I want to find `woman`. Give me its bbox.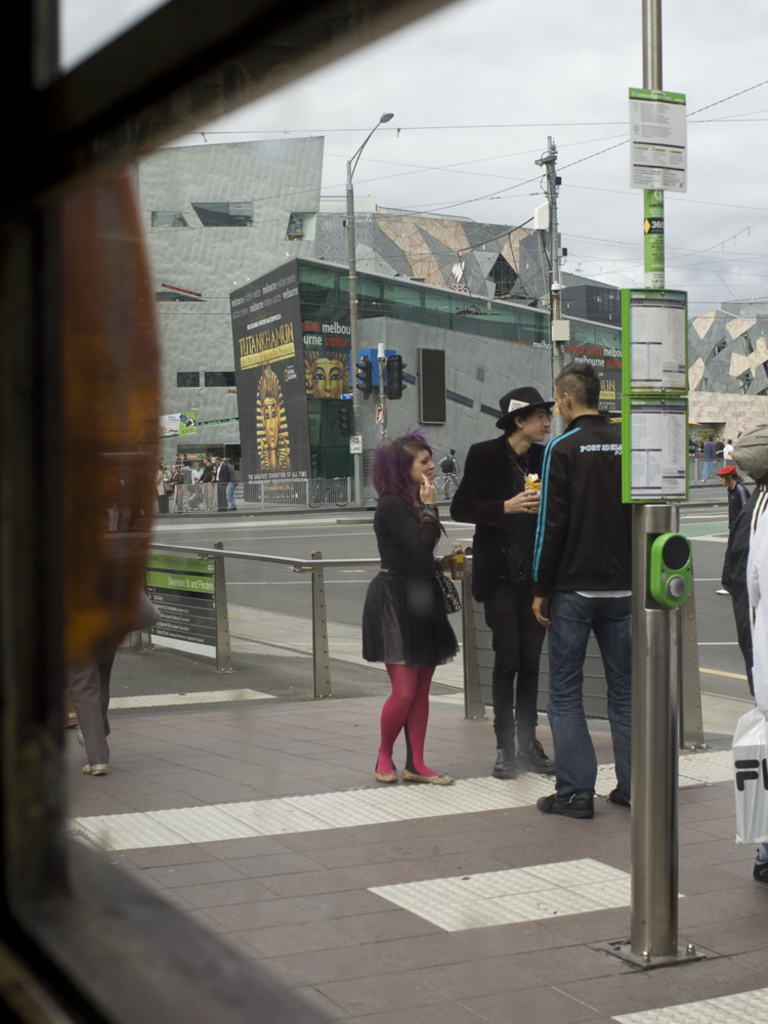
bbox(365, 430, 470, 780).
